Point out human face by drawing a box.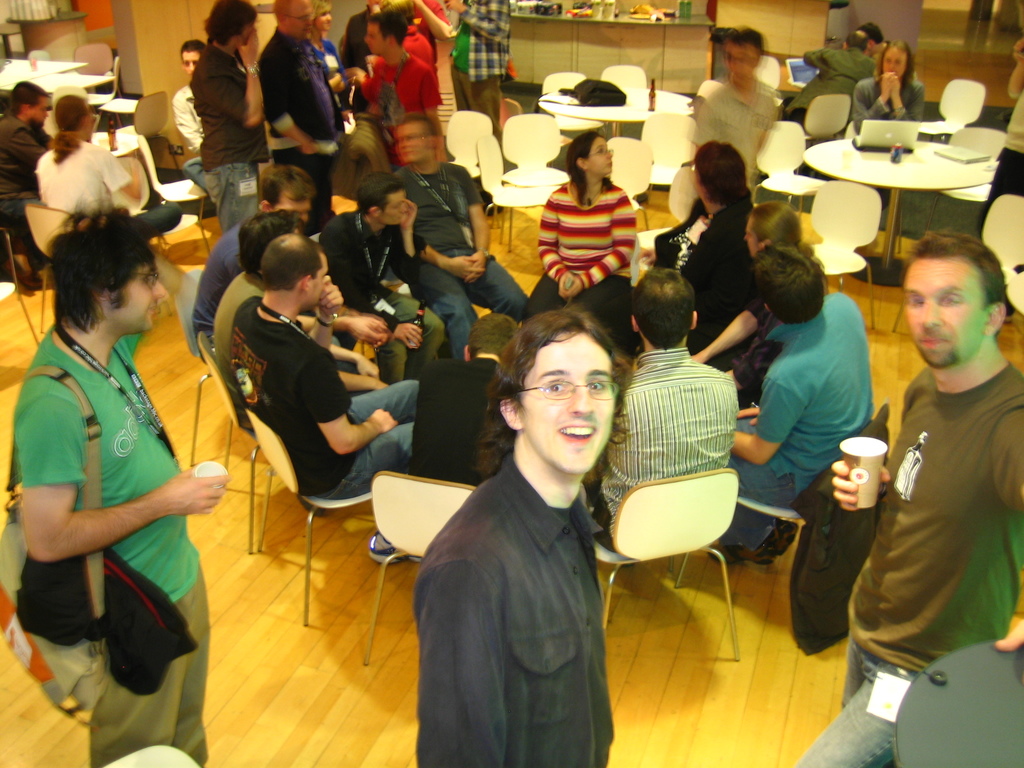
<bbox>116, 258, 170, 332</bbox>.
